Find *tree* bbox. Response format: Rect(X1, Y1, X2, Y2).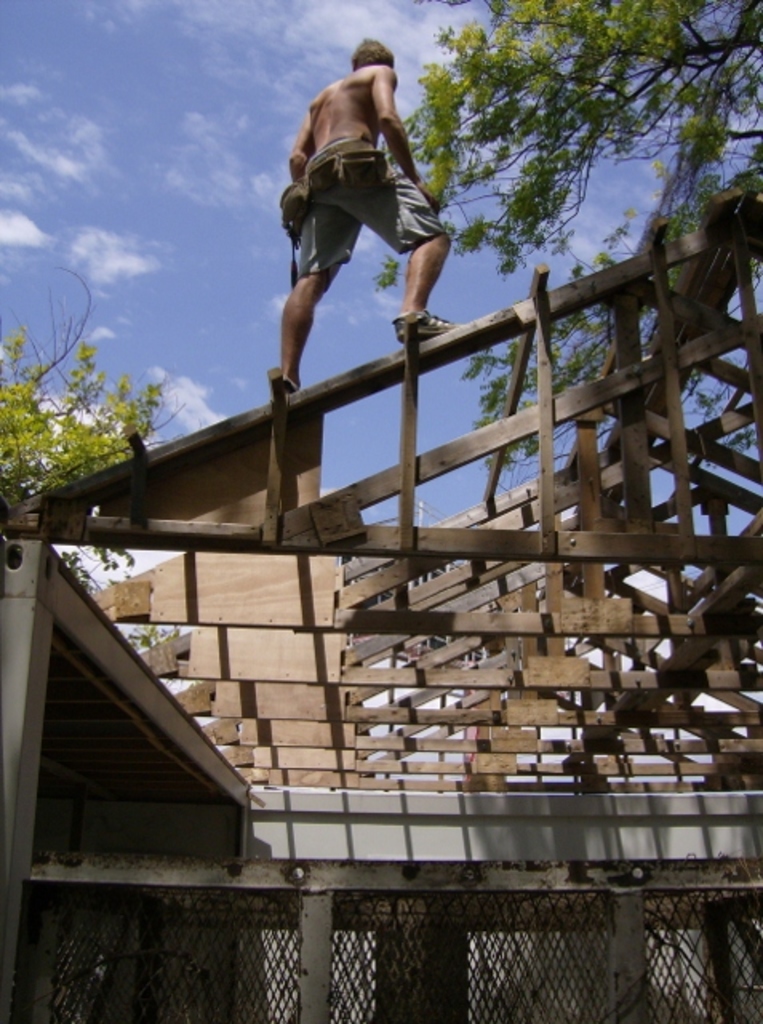
Rect(378, 0, 761, 475).
